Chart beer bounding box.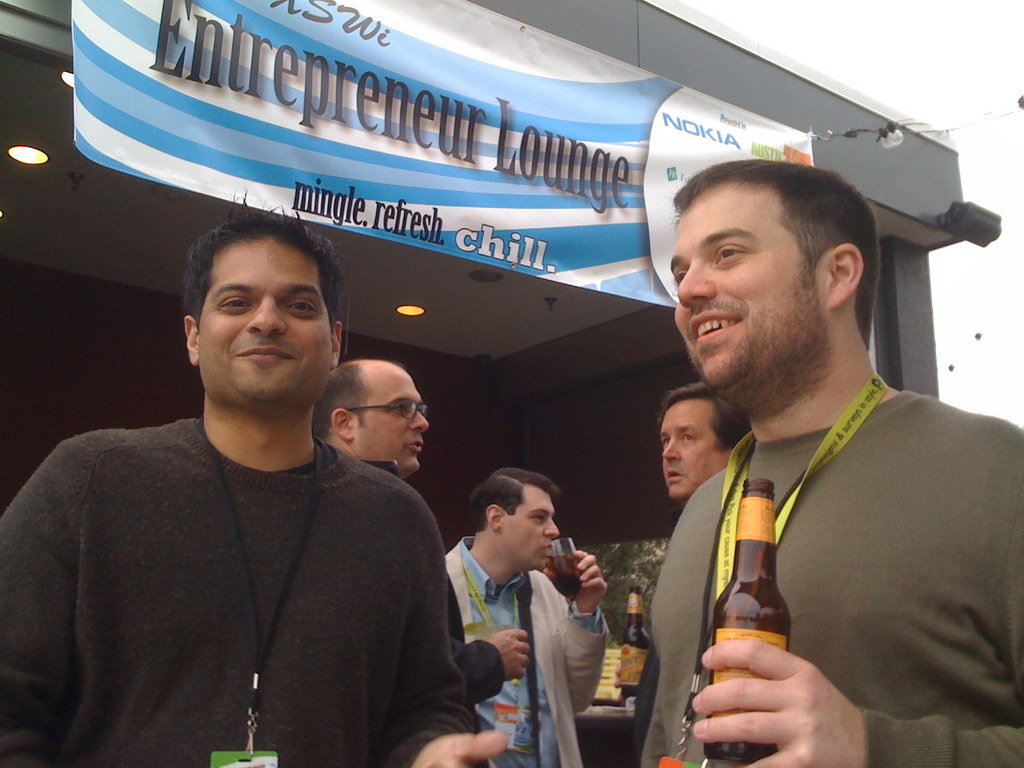
Charted: Rect(545, 547, 584, 588).
